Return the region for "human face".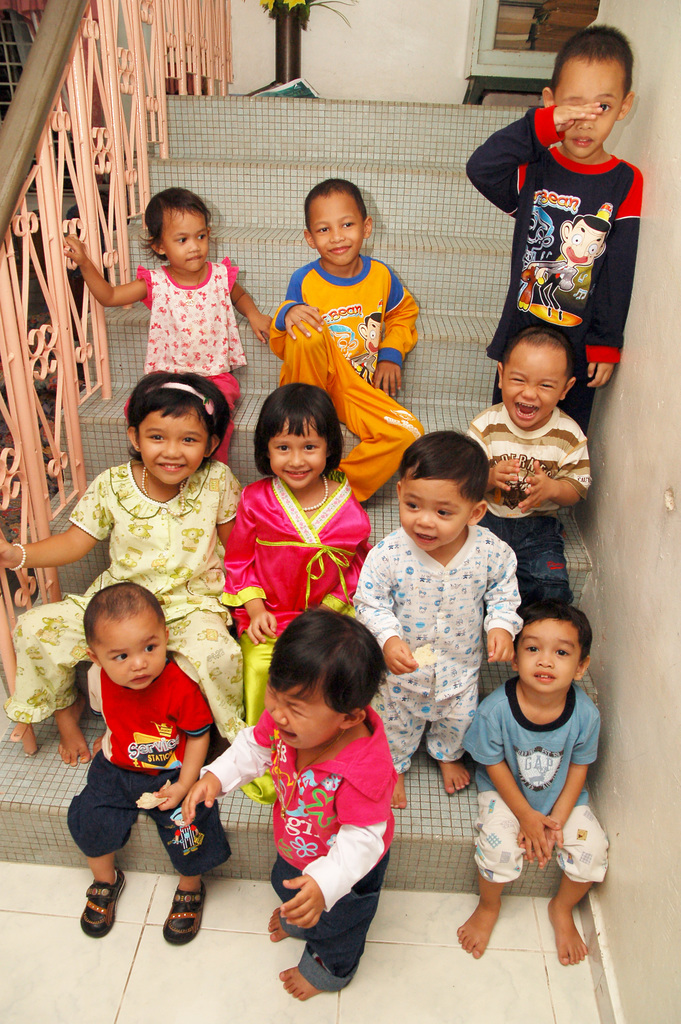
box=[400, 467, 472, 550].
